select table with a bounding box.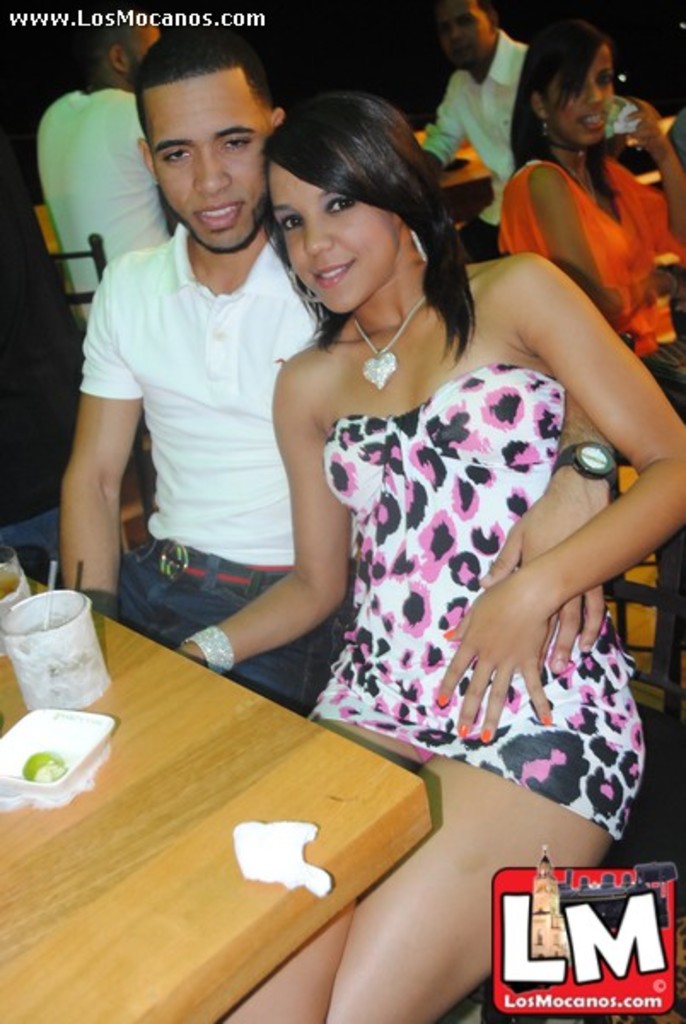
Rect(0, 550, 432, 1022).
